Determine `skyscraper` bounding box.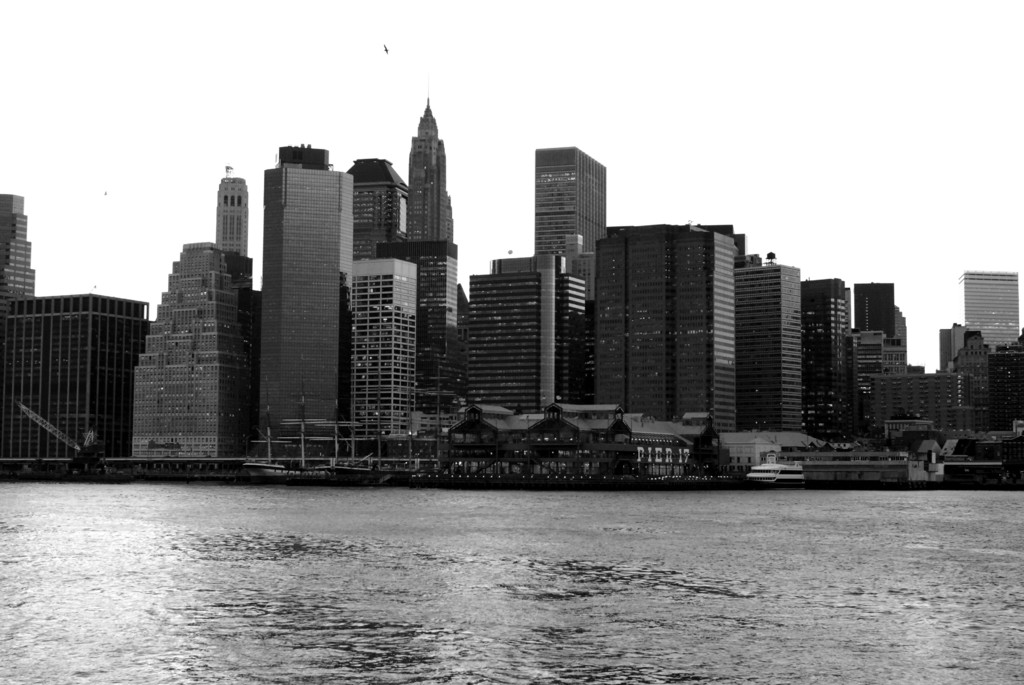
Determined: select_region(255, 144, 353, 457).
